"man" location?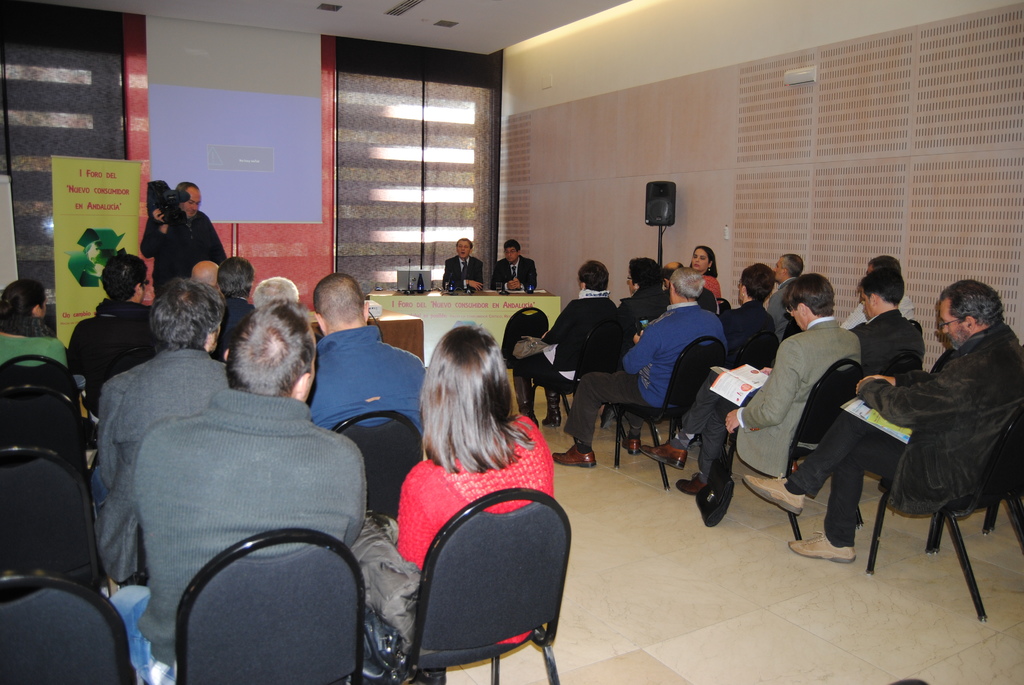
[441,237,483,291]
